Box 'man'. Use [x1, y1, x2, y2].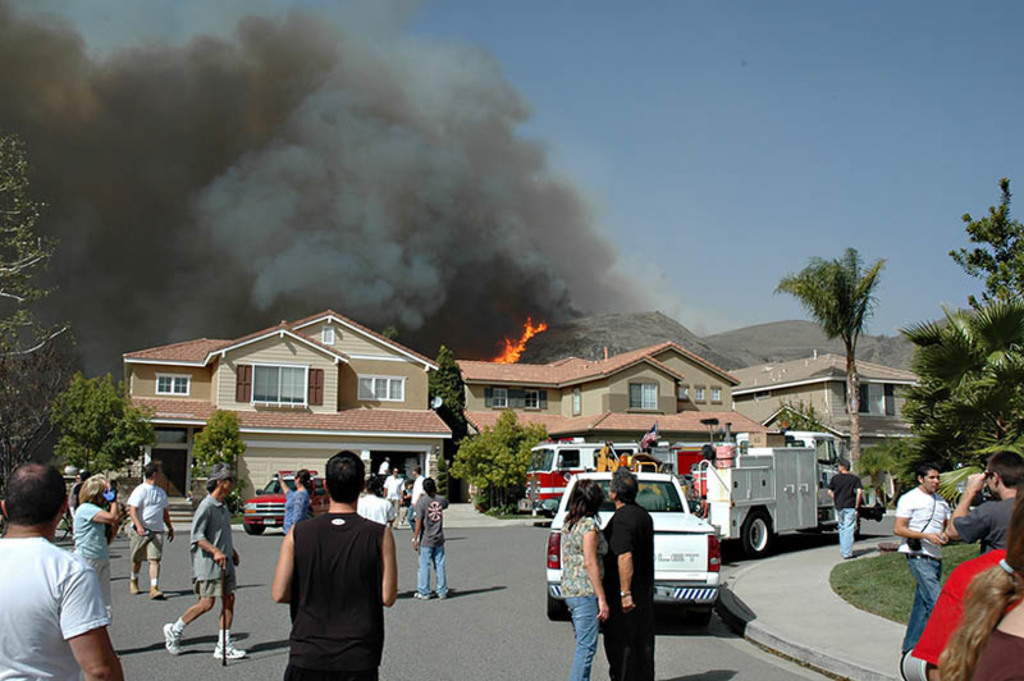
[127, 467, 178, 603].
